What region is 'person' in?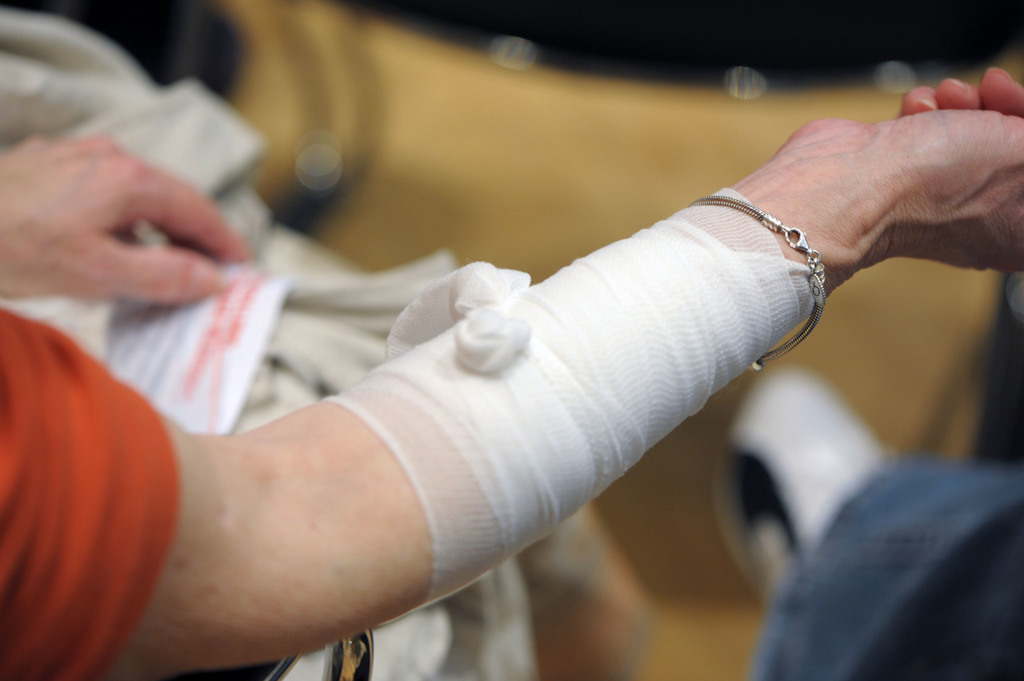
(0, 65, 1023, 678).
